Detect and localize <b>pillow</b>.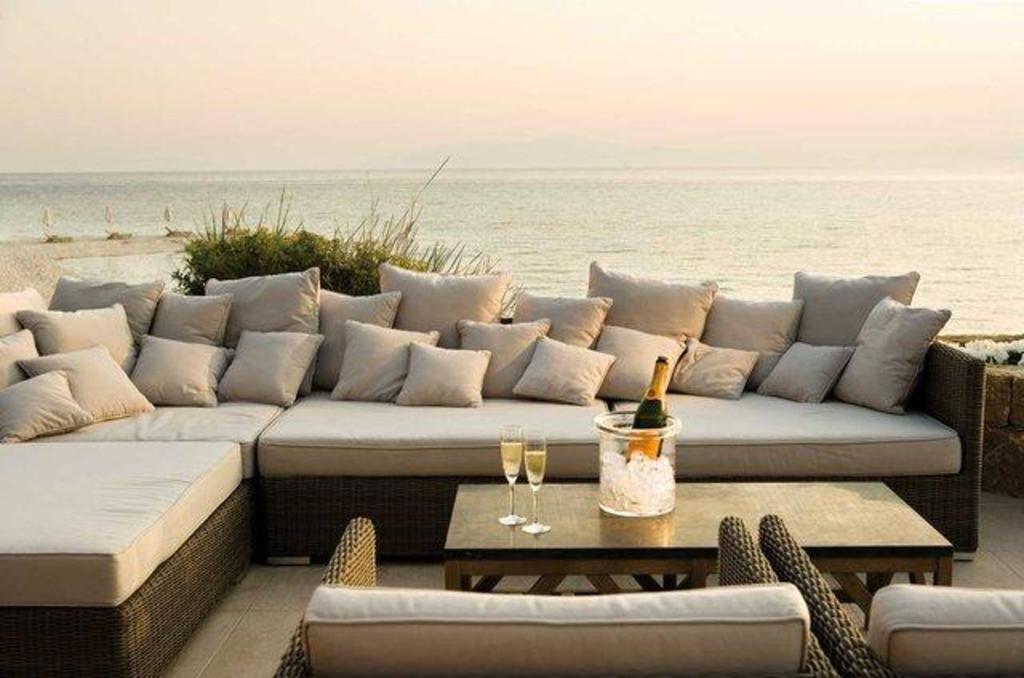
Localized at locate(24, 304, 139, 392).
